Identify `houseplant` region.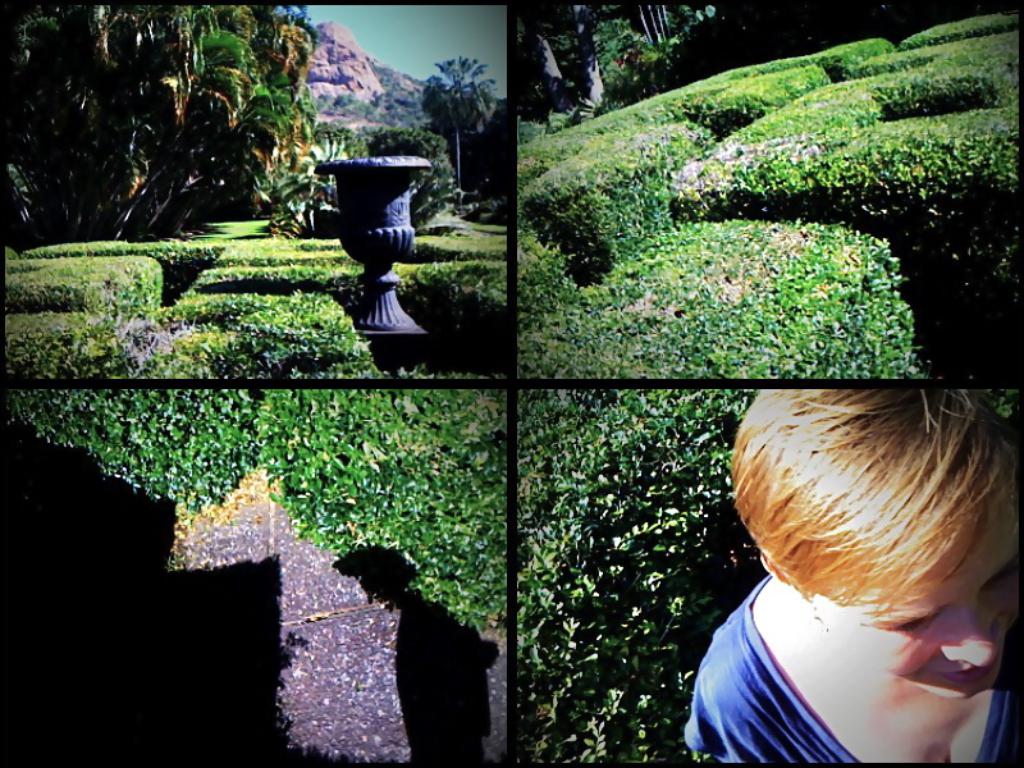
Region: l=122, t=273, r=401, b=387.
